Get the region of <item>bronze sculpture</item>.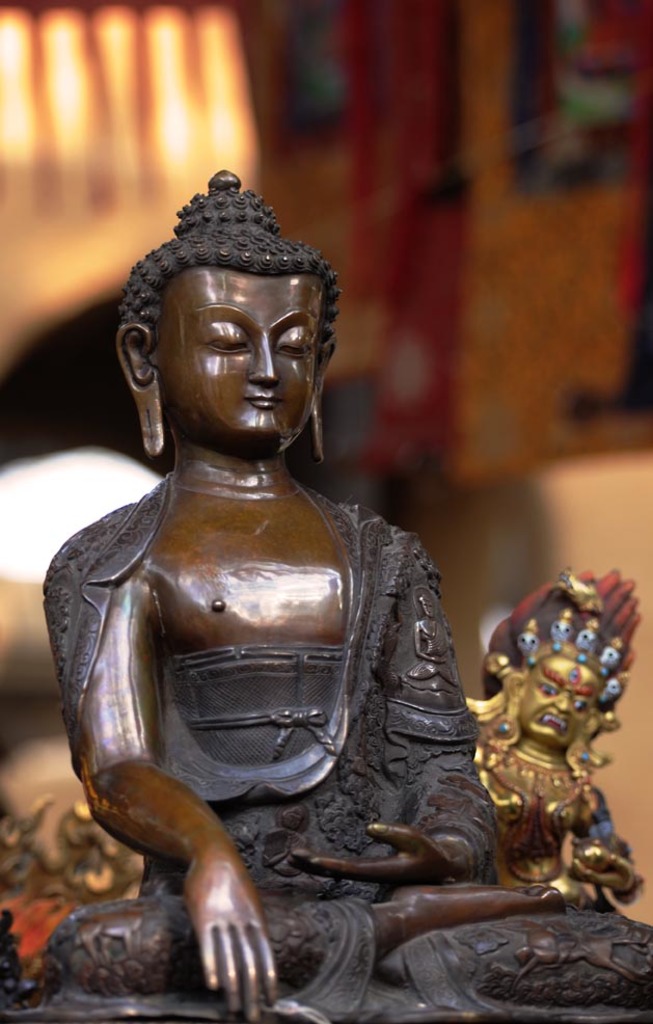
<region>19, 159, 652, 1023</region>.
